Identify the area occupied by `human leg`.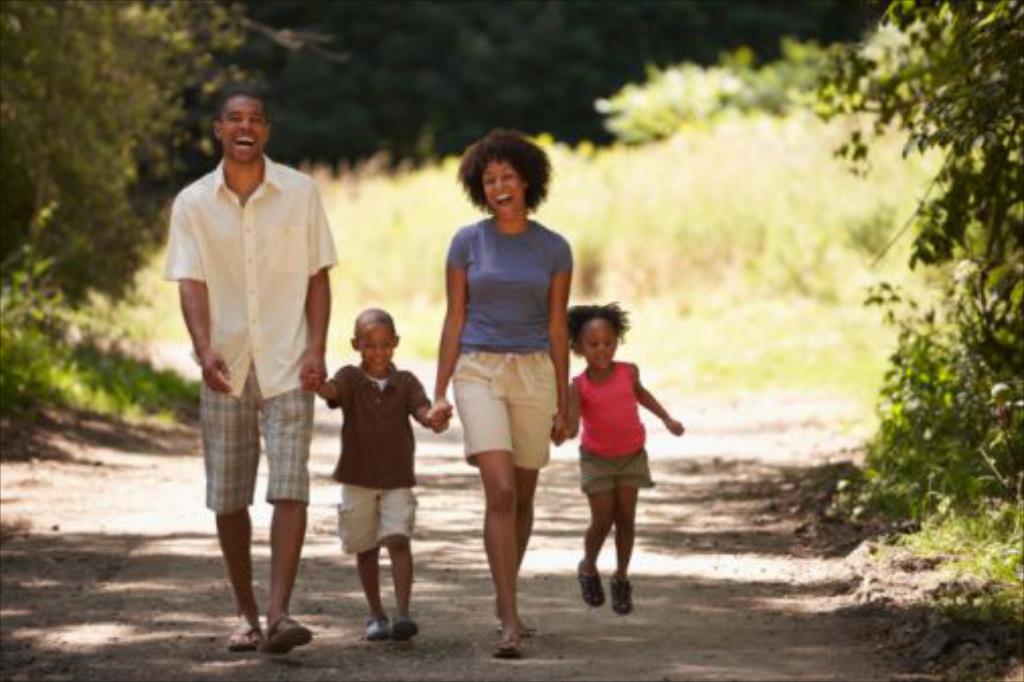
Area: pyautogui.locateOnScreen(263, 356, 306, 654).
